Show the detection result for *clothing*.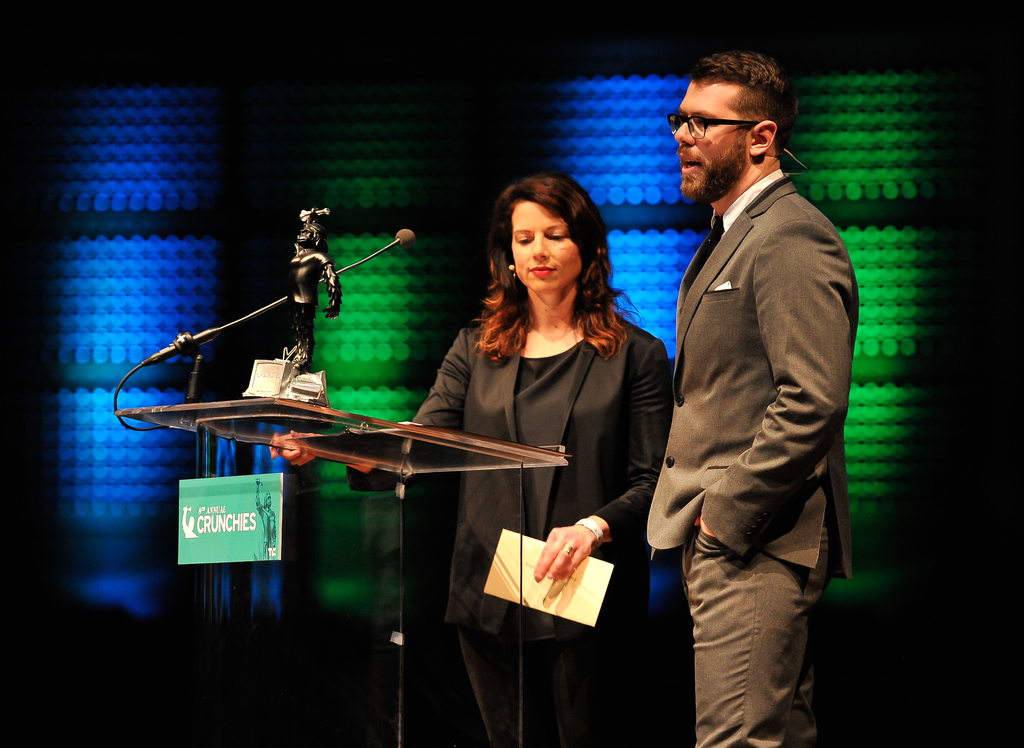
l=642, t=95, r=866, b=729.
